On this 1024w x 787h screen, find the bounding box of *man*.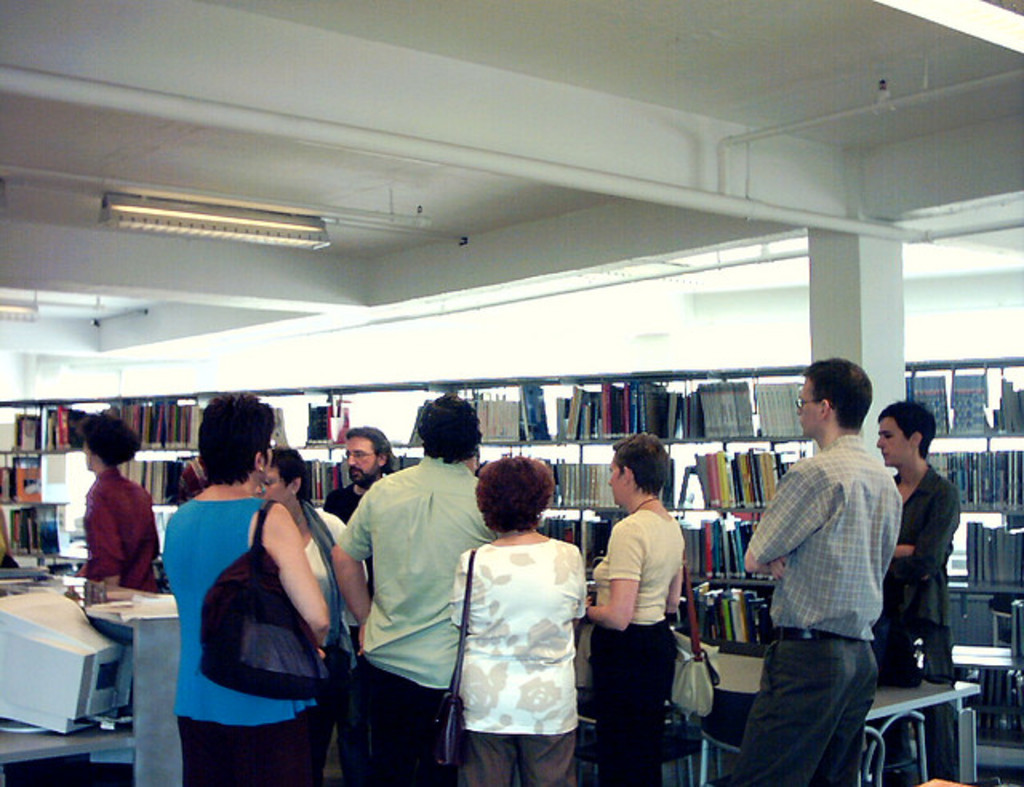
Bounding box: [334, 387, 502, 785].
